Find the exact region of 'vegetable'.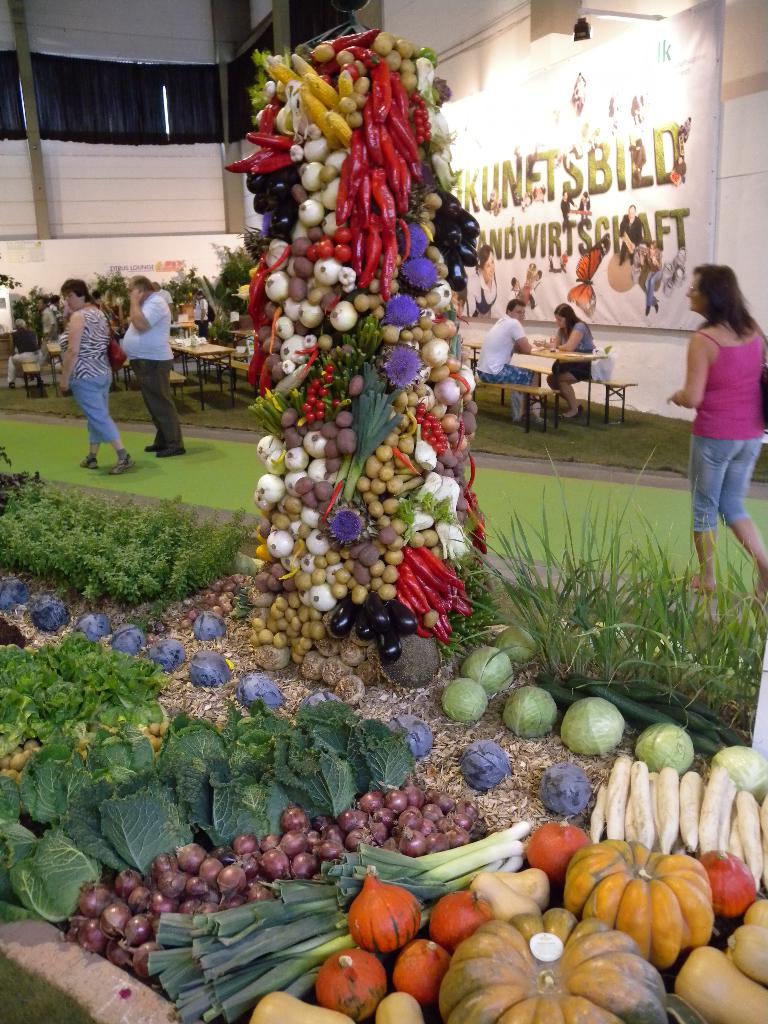
Exact region: select_region(189, 646, 236, 696).
